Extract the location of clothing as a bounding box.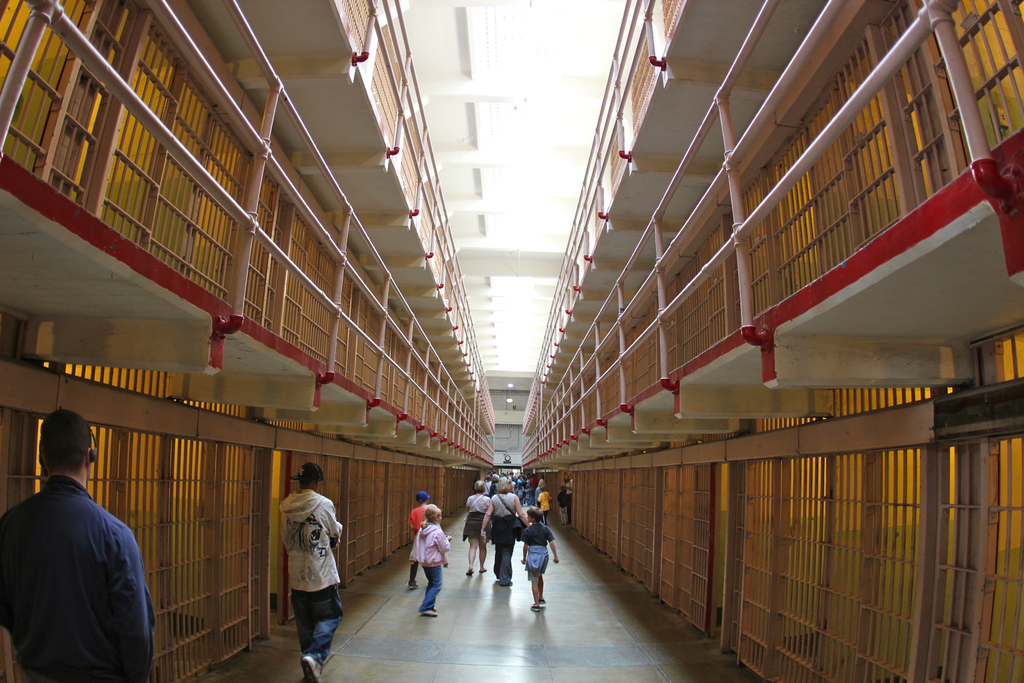
<region>12, 444, 152, 679</region>.
